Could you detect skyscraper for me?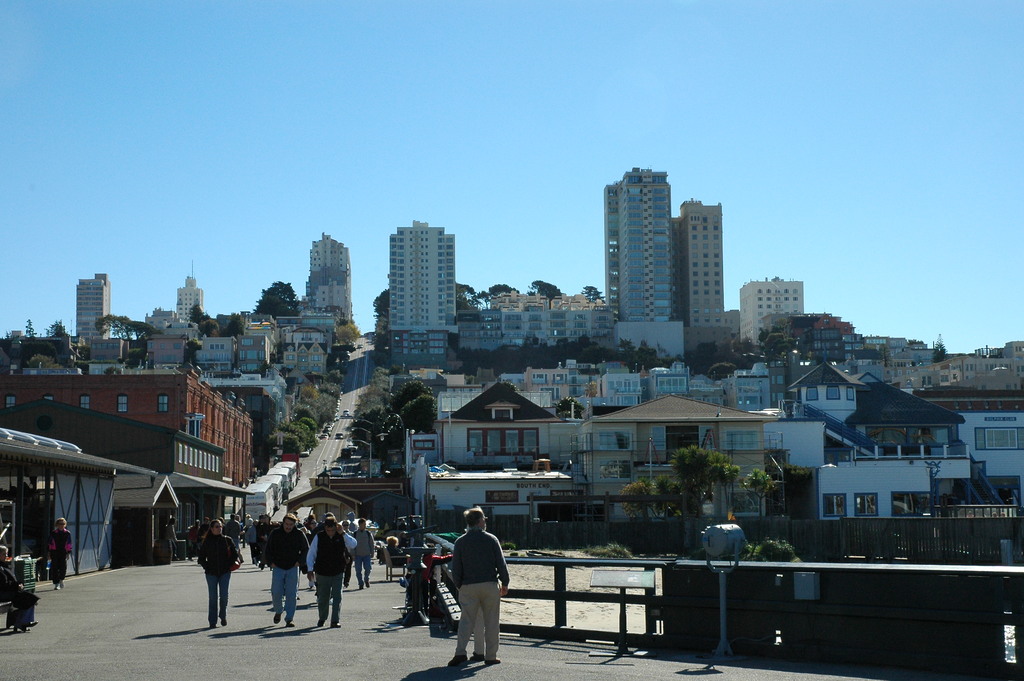
Detection result: x1=78 y1=275 x2=109 y2=338.
